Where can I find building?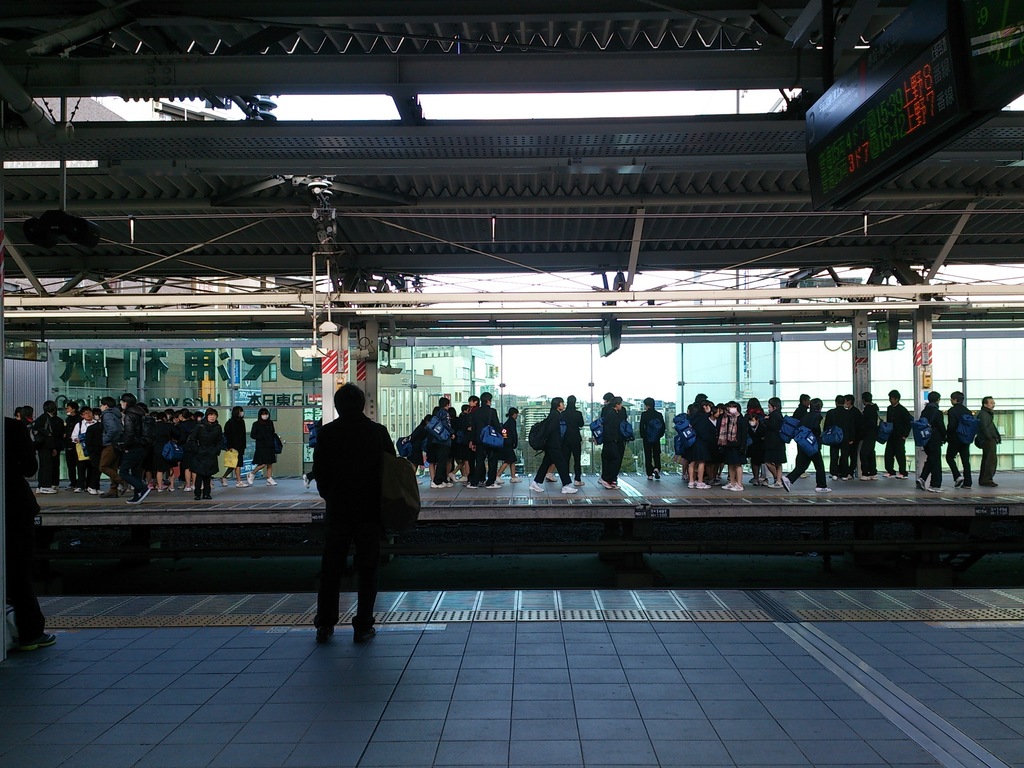
You can find it at <region>0, 0, 1023, 767</region>.
